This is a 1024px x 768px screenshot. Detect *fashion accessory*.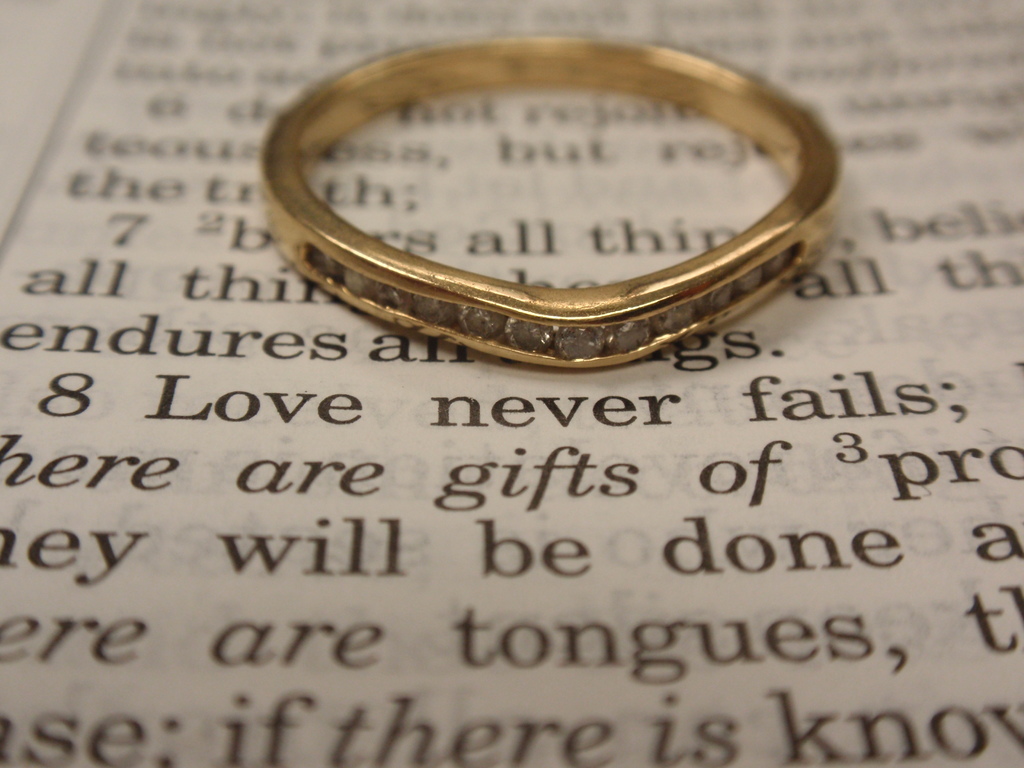
Rect(258, 35, 844, 375).
